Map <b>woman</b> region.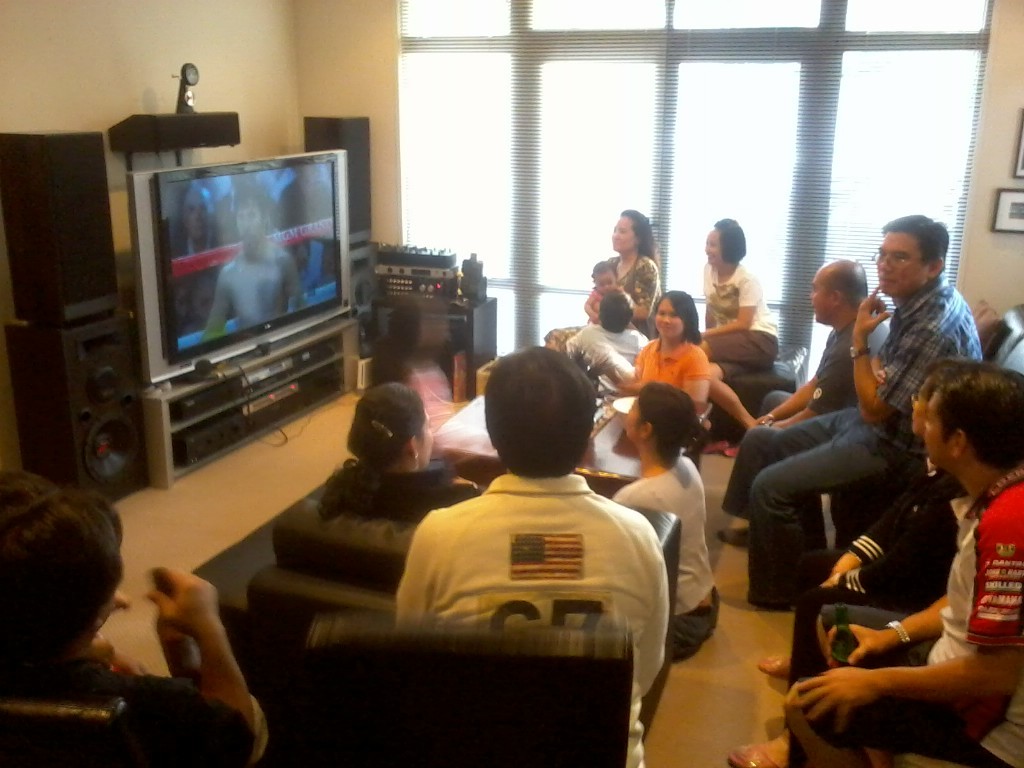
Mapped to [695,211,785,443].
